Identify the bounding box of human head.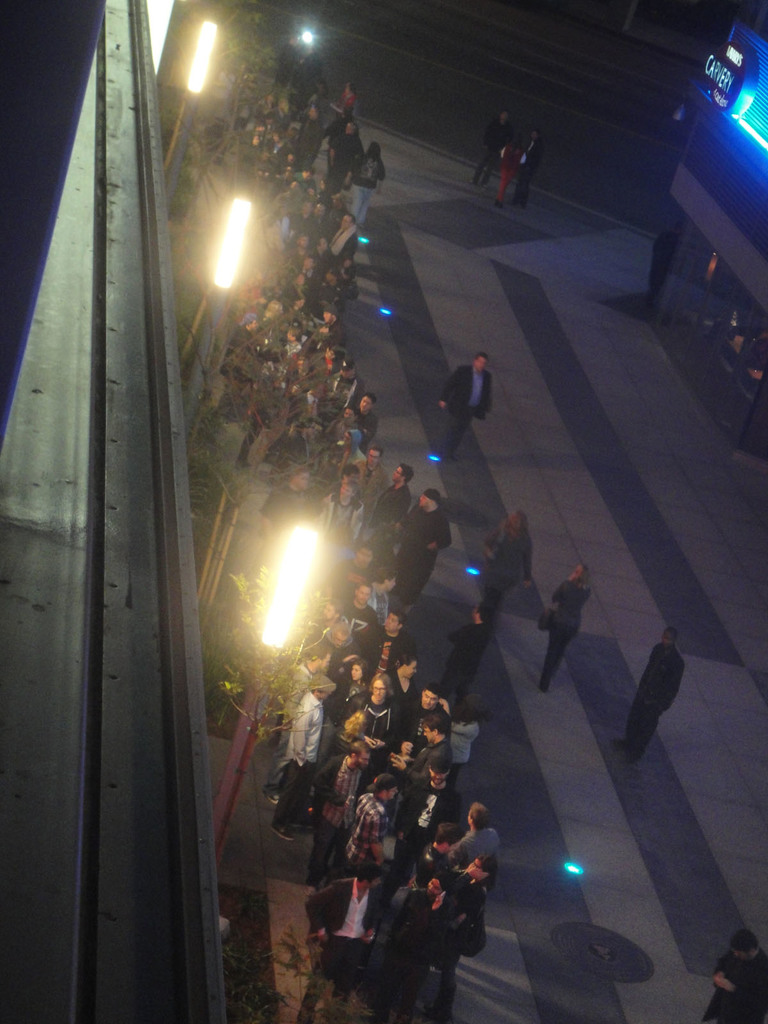
[x1=370, y1=676, x2=387, y2=703].
